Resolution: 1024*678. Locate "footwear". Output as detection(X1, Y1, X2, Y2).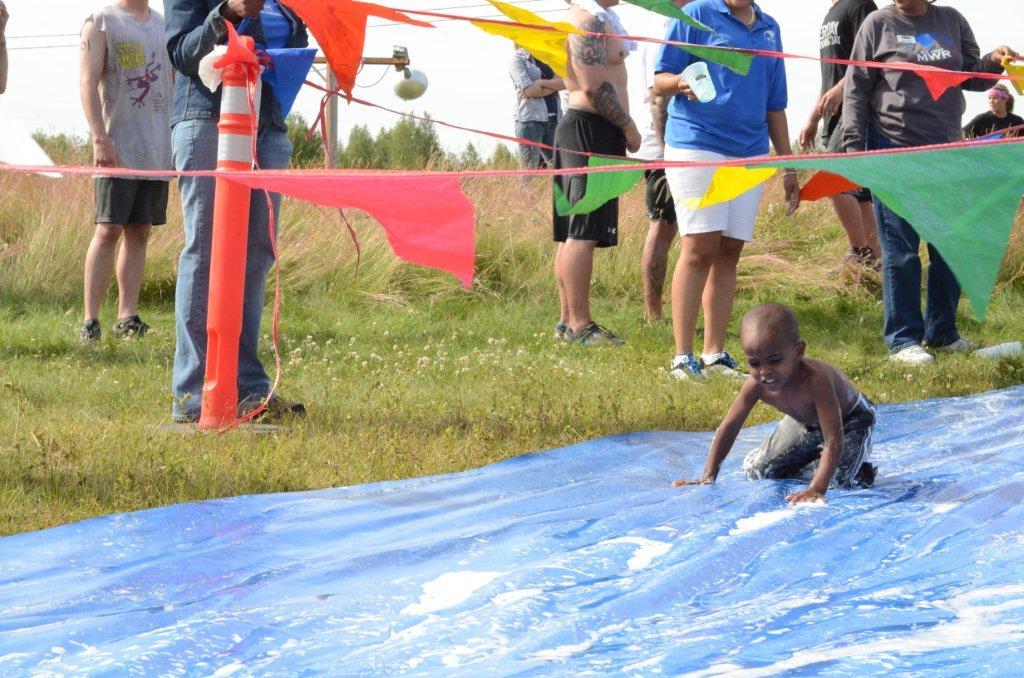
detection(670, 353, 715, 382).
